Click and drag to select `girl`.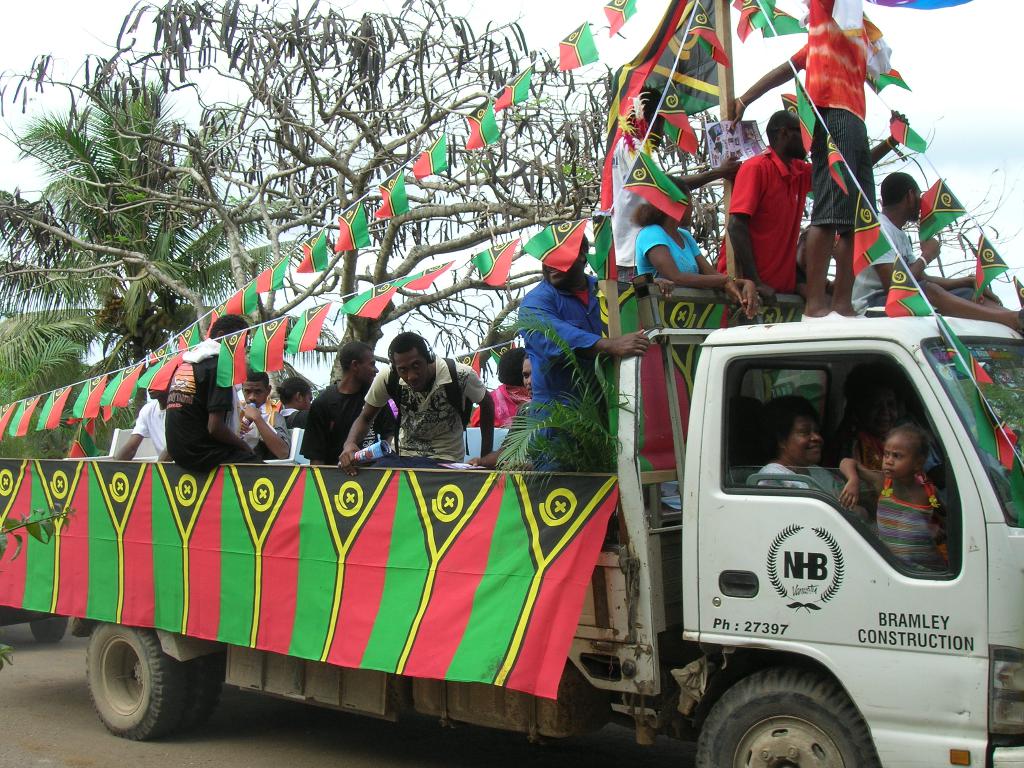
Selection: [618,176,763,321].
